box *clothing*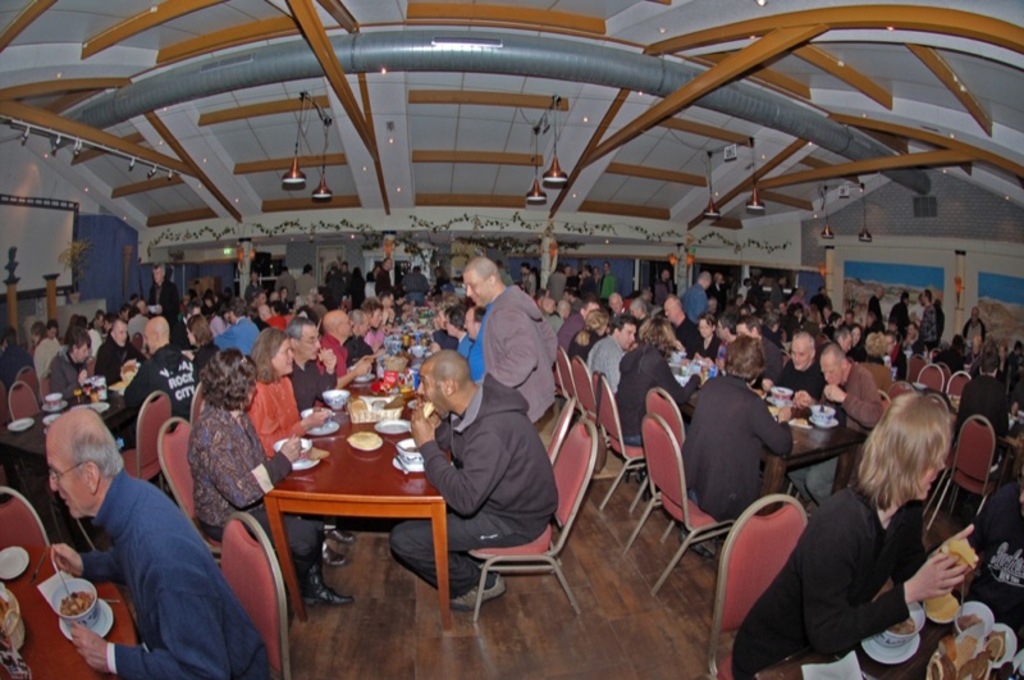
[left=474, top=268, right=570, bottom=437]
